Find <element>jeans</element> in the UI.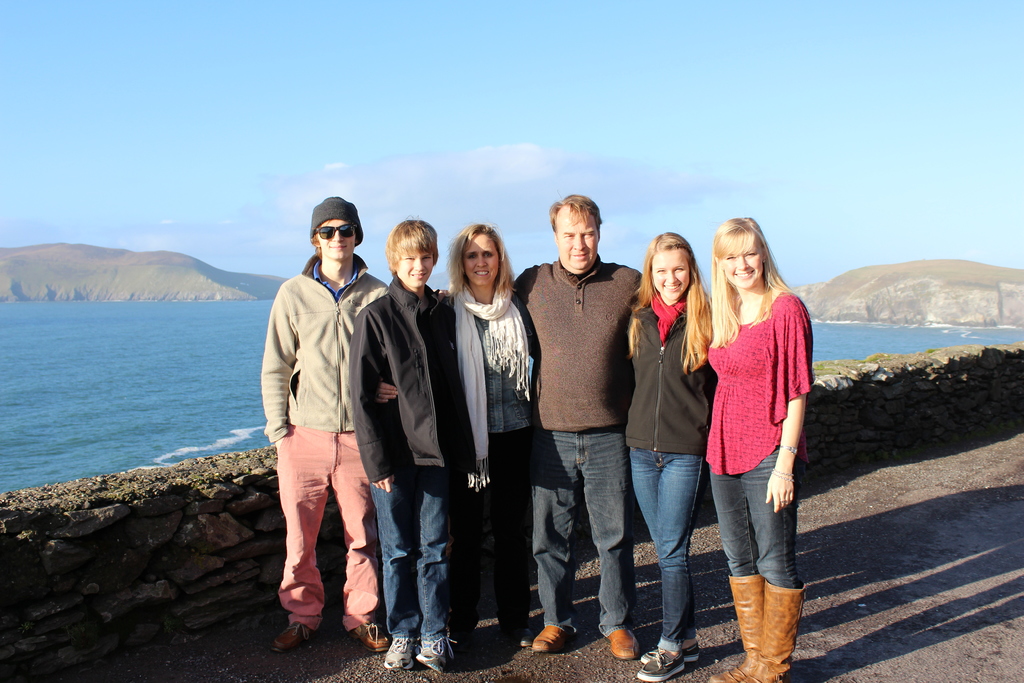
UI element at crop(705, 448, 799, 586).
